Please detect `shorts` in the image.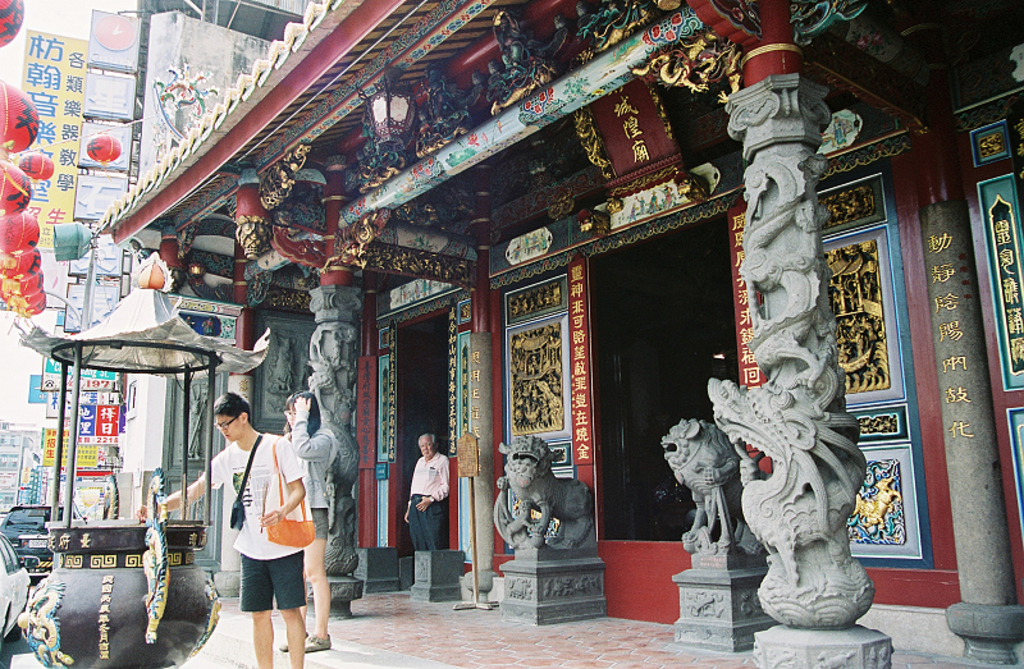
locate(236, 547, 305, 614).
